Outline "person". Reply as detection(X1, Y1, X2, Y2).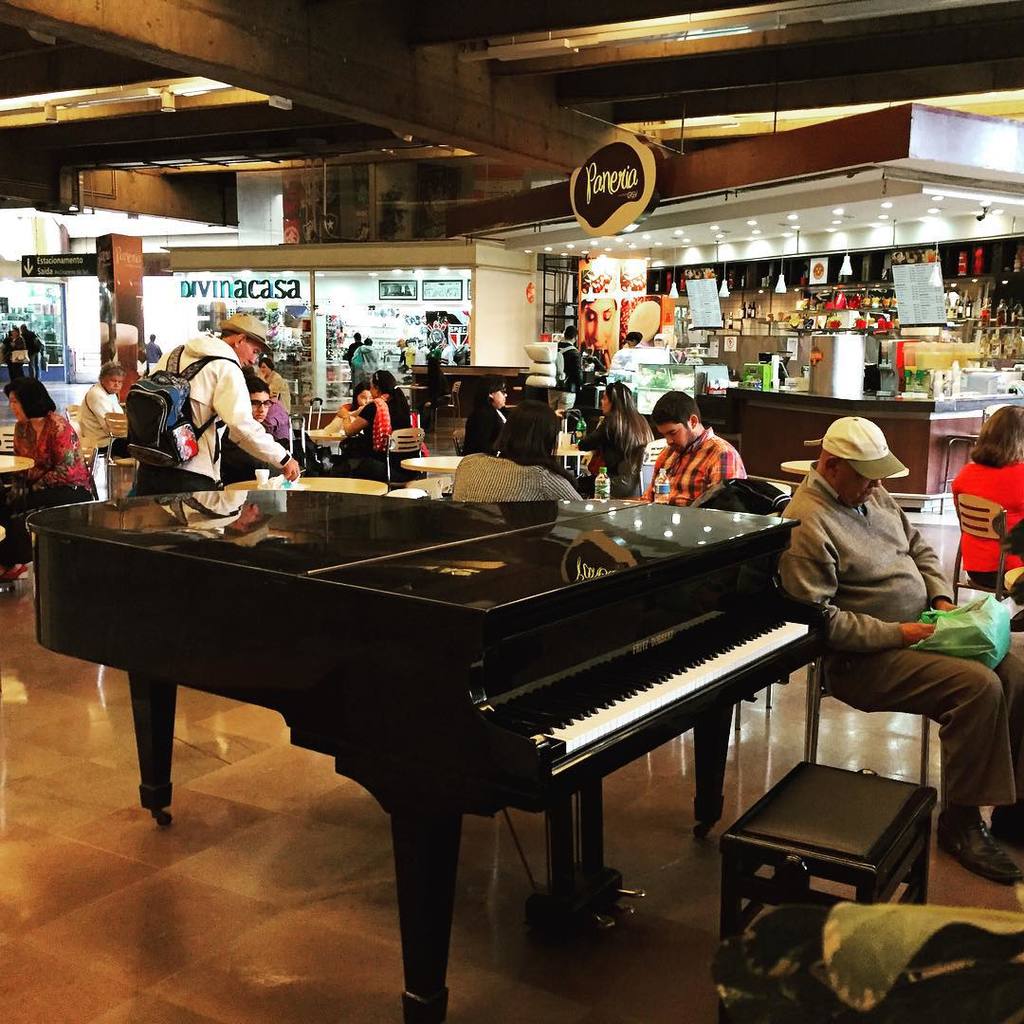
detection(450, 400, 585, 504).
